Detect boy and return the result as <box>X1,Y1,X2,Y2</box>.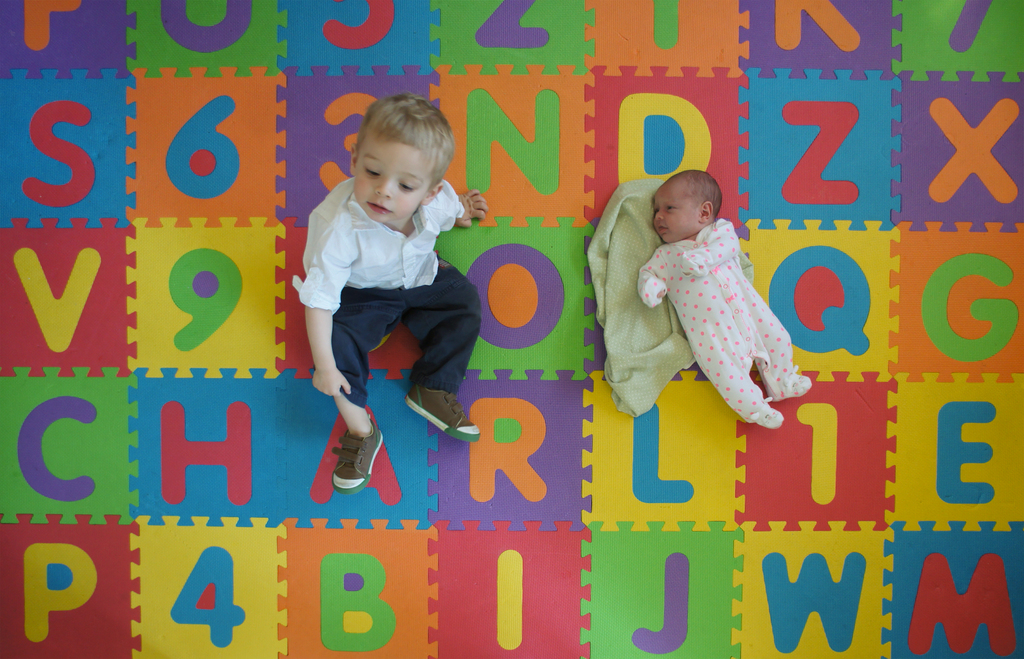
<box>637,165,812,433</box>.
